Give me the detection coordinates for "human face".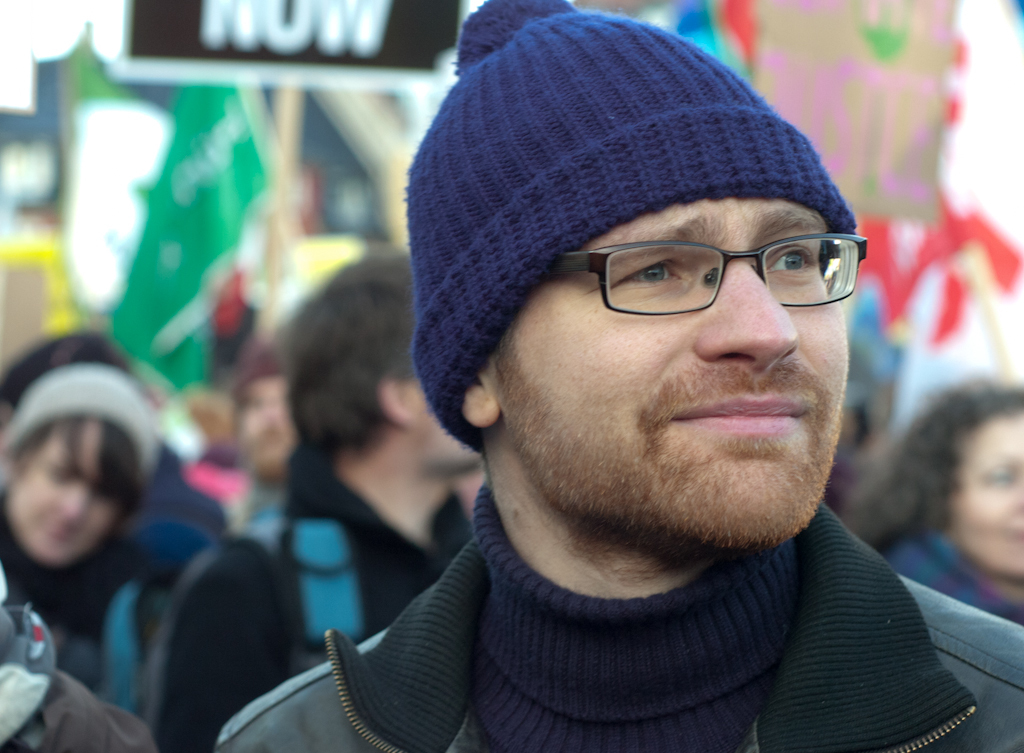
[415,378,483,466].
